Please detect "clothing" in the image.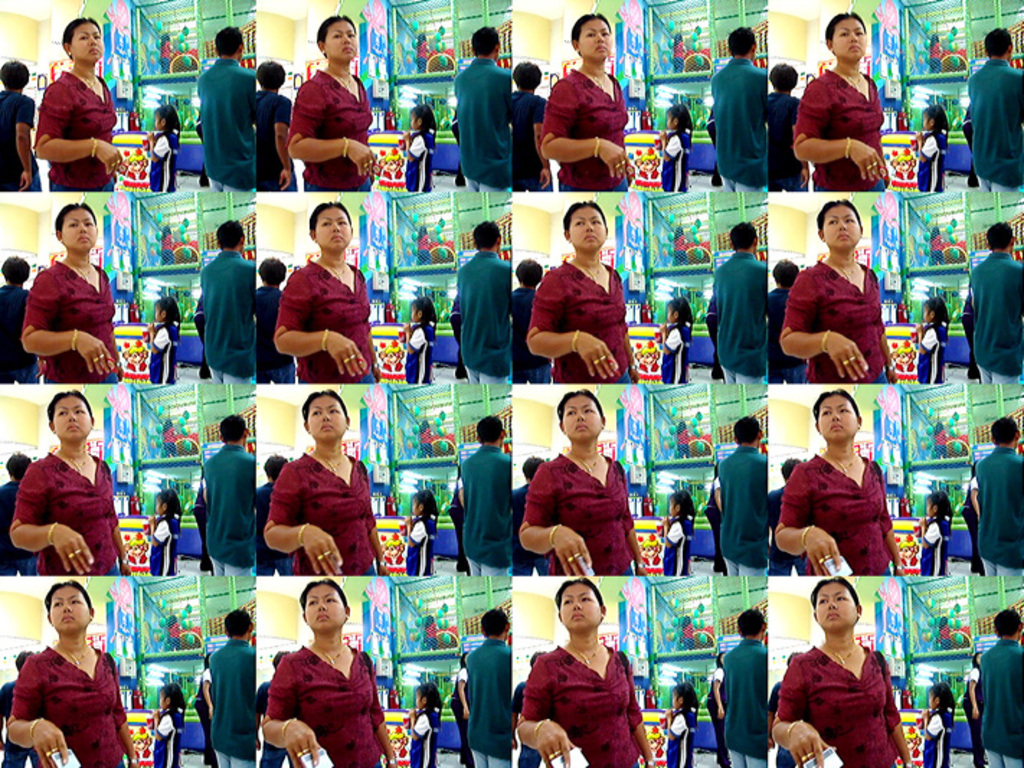
{"x1": 665, "y1": 706, "x2": 696, "y2": 767}.
